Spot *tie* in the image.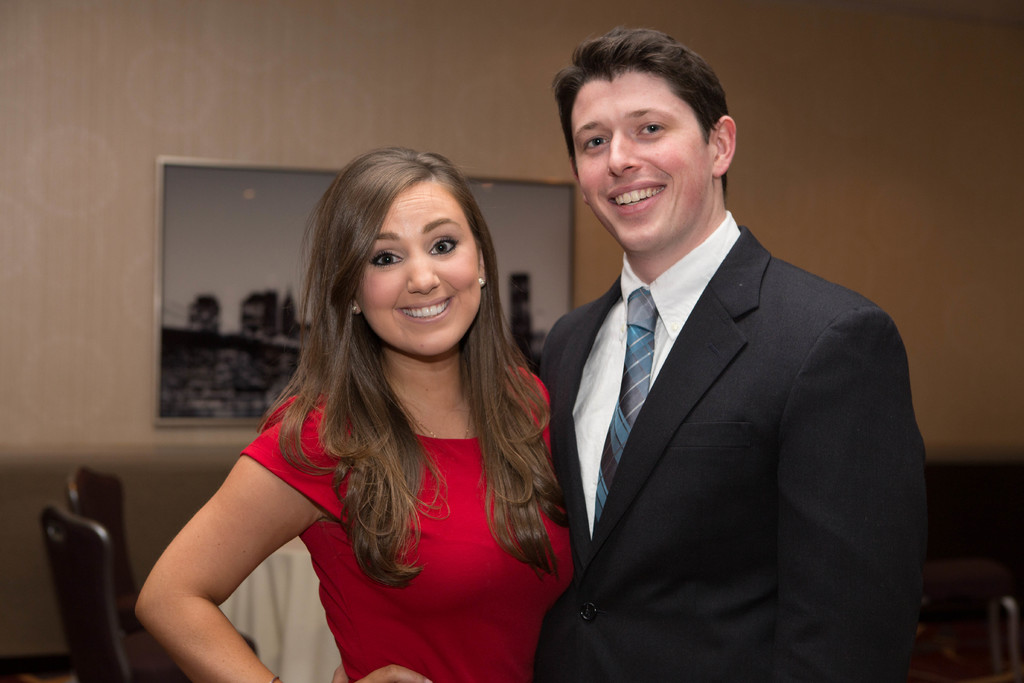
*tie* found at BBox(592, 286, 653, 534).
